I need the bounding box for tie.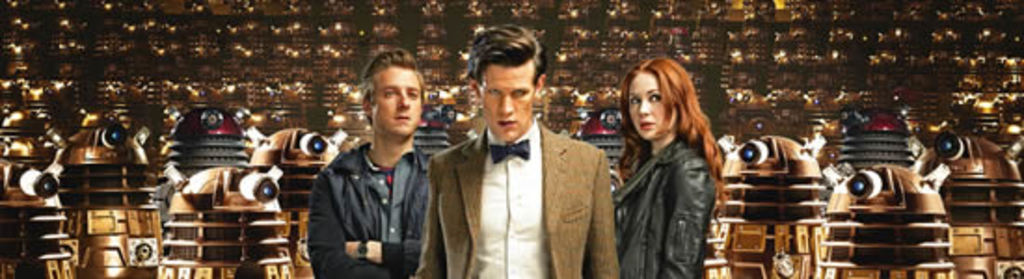
Here it is: crop(490, 138, 531, 164).
